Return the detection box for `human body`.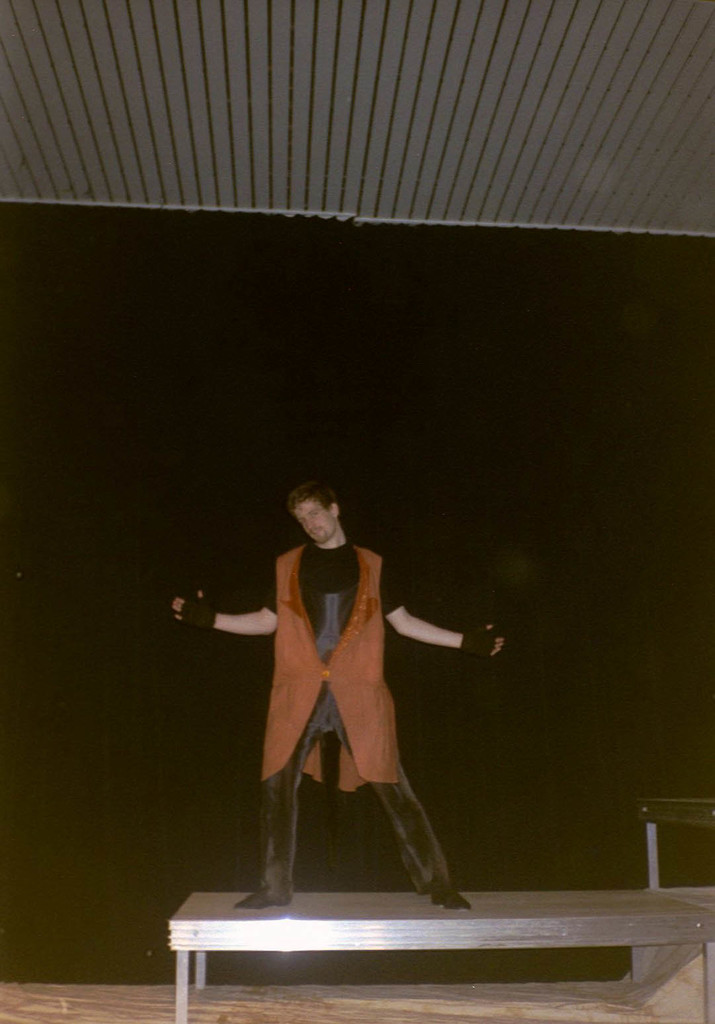
[204,493,474,906].
